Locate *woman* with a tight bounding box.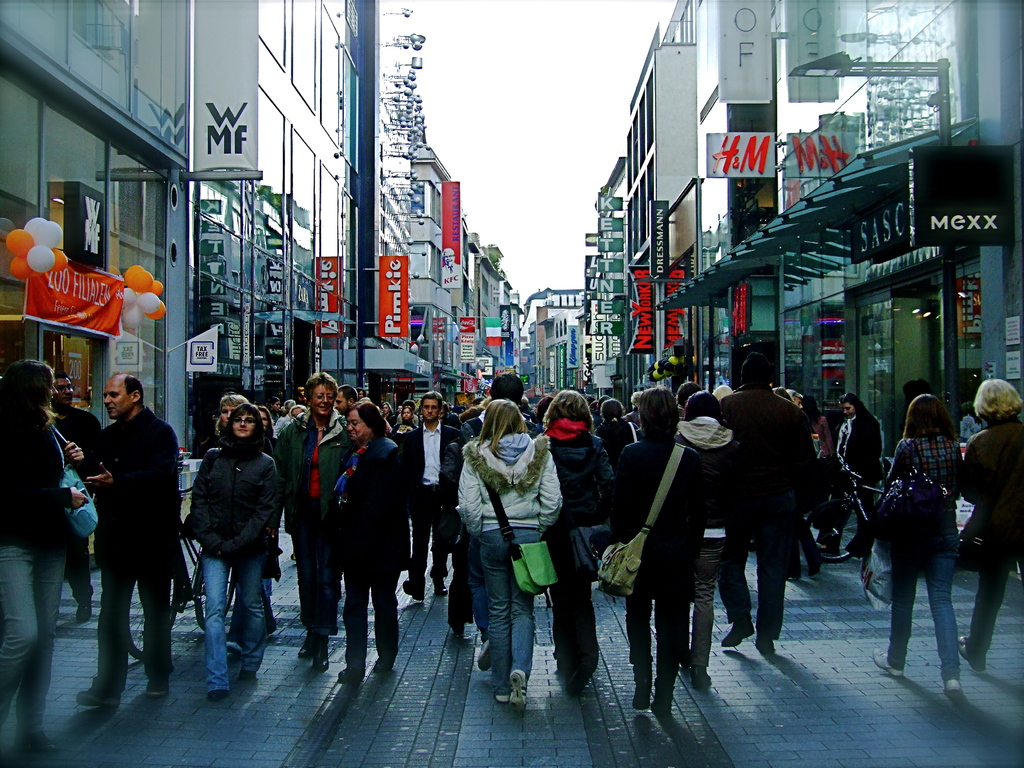
(595,399,643,472).
